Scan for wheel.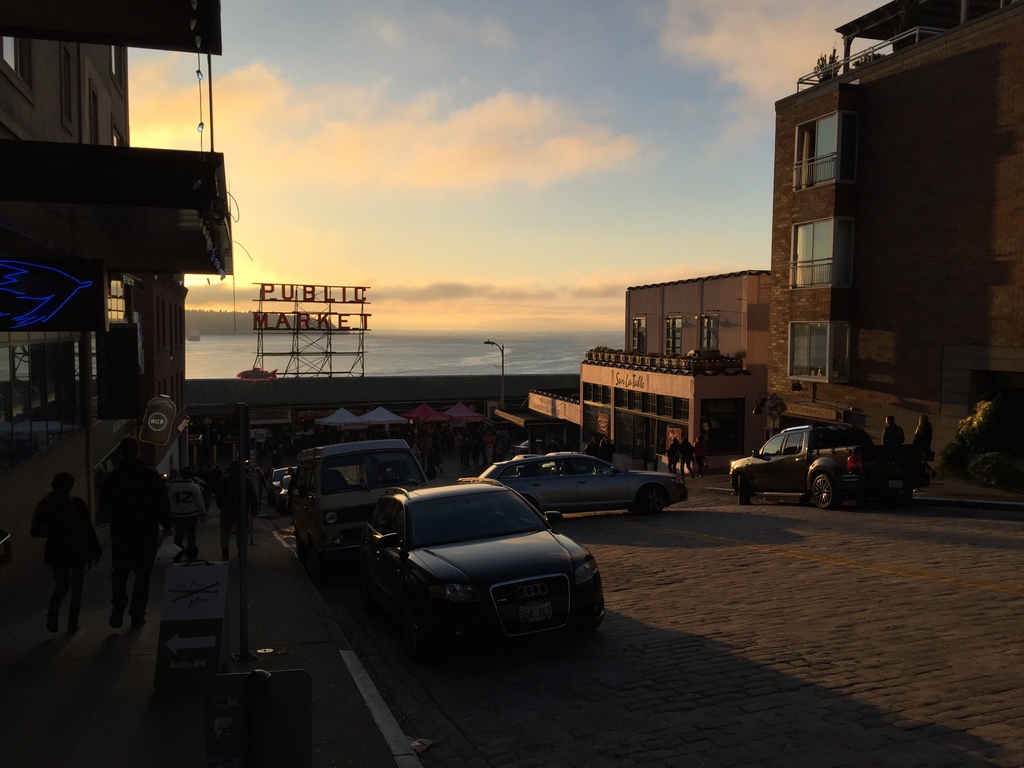
Scan result: select_region(806, 471, 838, 512).
